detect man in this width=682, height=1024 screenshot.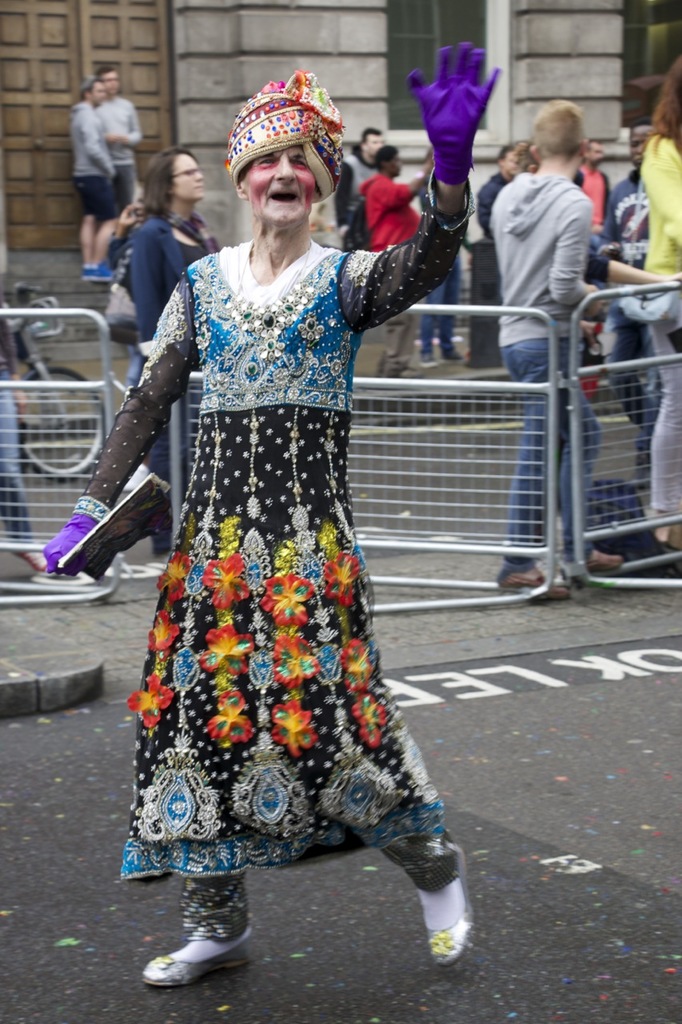
Detection: bbox(45, 34, 474, 985).
